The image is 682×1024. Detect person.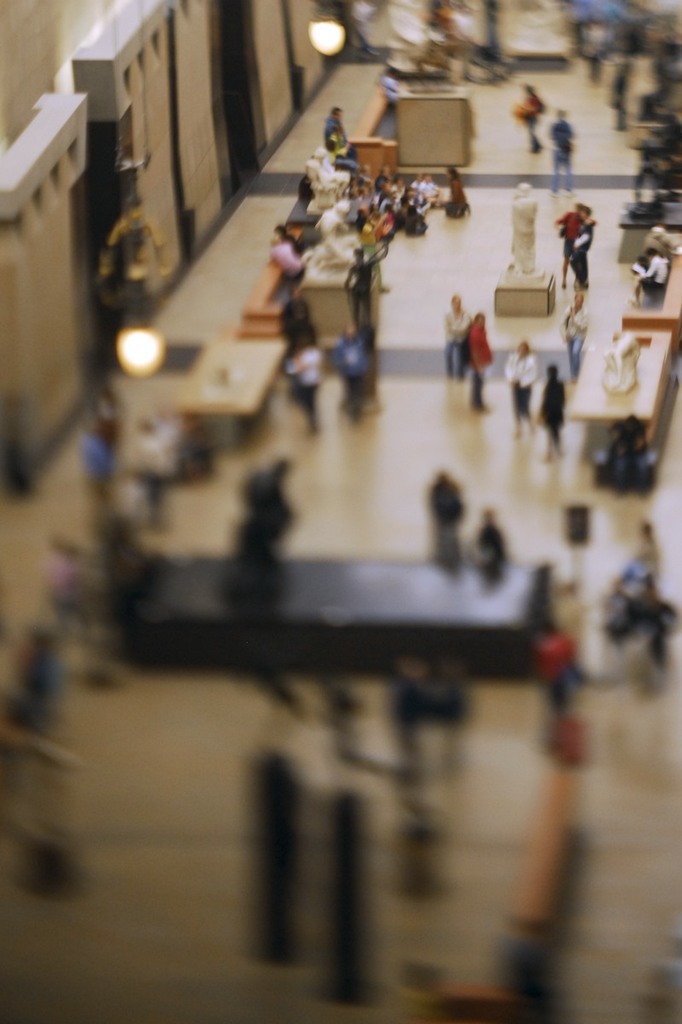
Detection: select_region(545, 107, 576, 189).
